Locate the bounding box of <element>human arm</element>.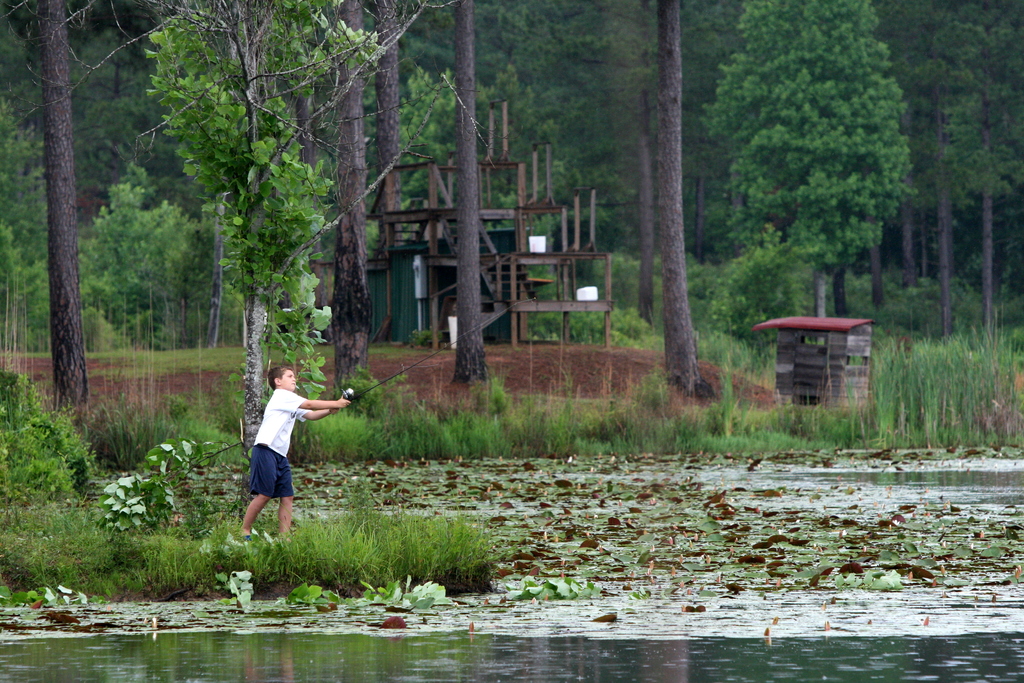
Bounding box: bbox(282, 388, 353, 411).
